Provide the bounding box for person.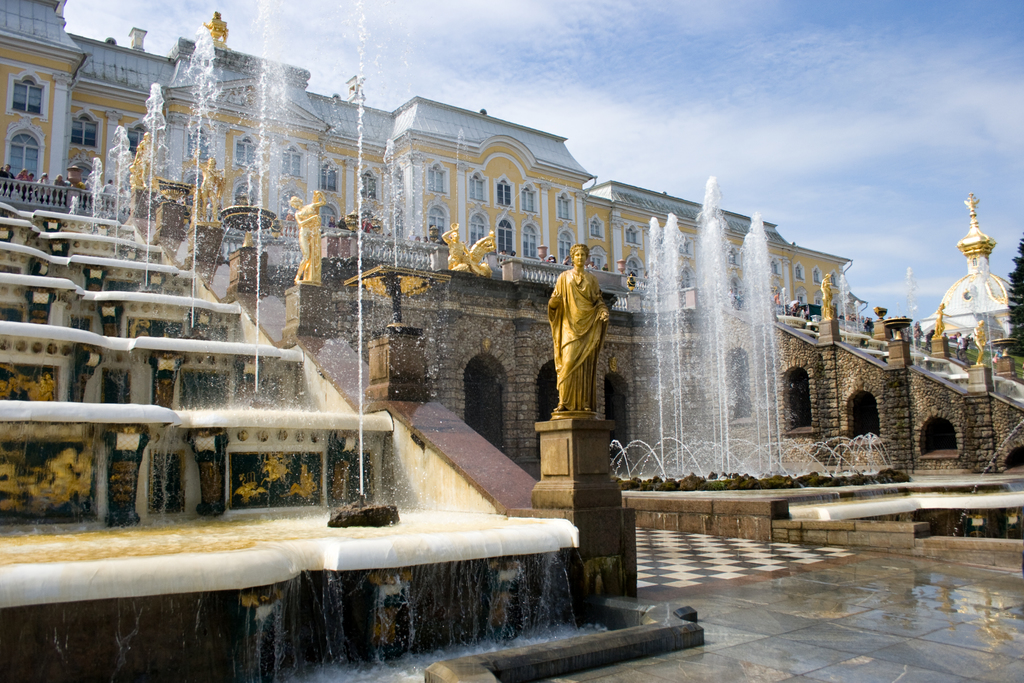
{"x1": 931, "y1": 299, "x2": 948, "y2": 338}.
